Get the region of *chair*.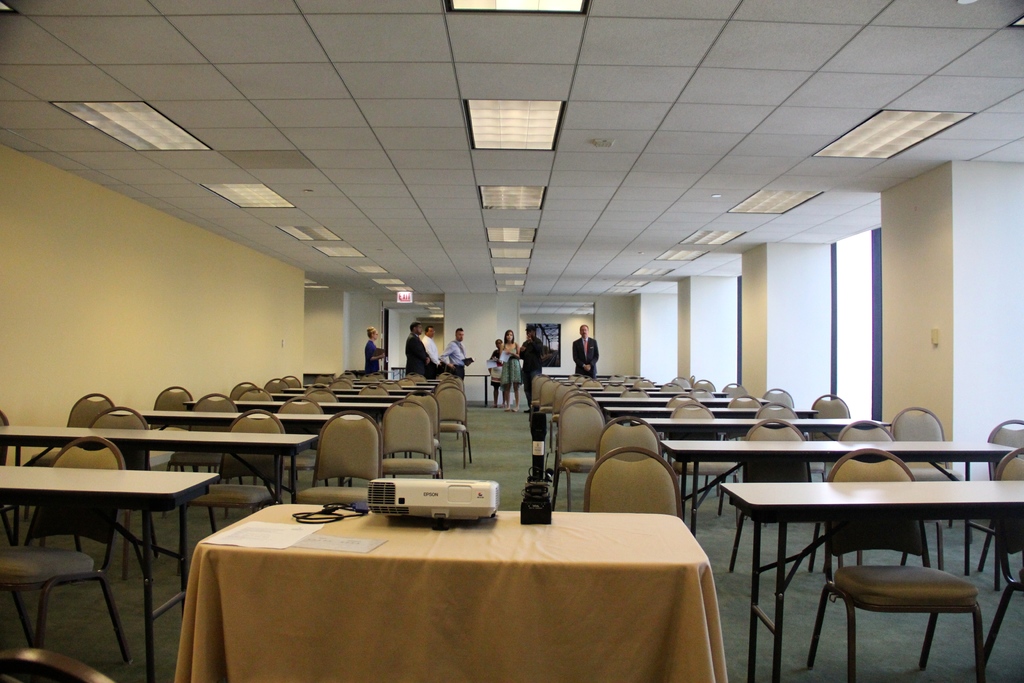
x1=660, y1=381, x2=689, y2=399.
